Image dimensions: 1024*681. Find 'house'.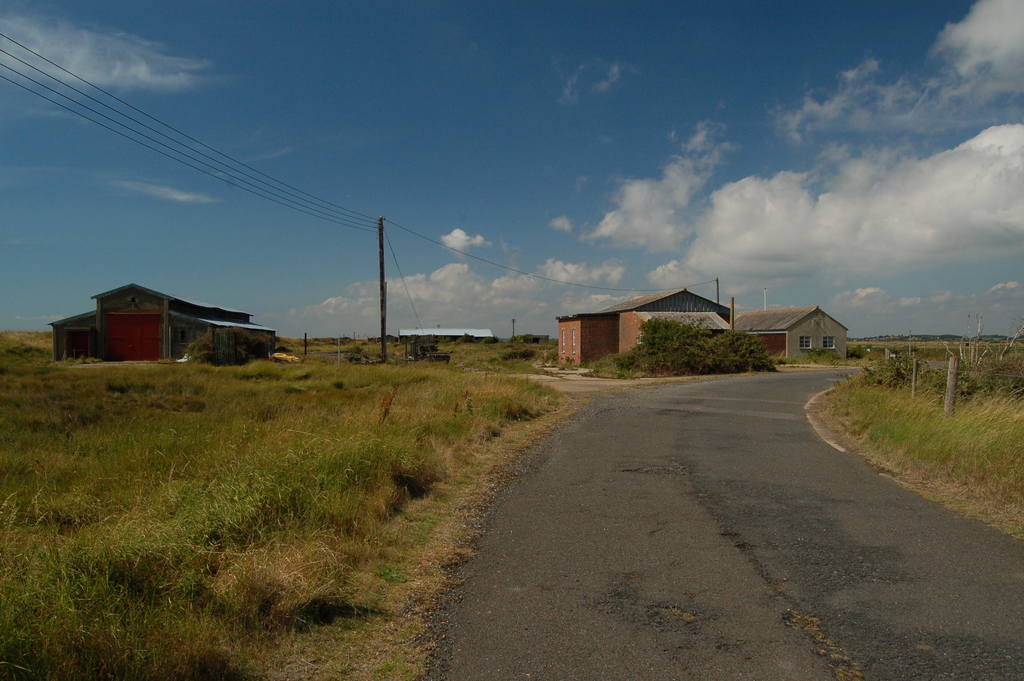
rect(610, 288, 732, 322).
